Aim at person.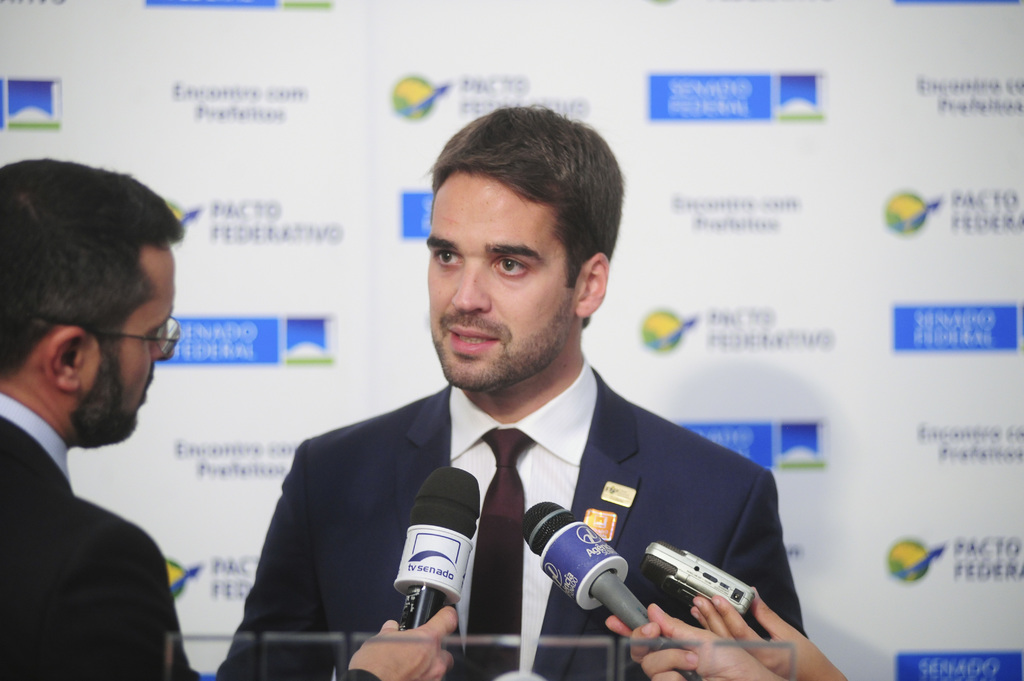
Aimed at box(0, 153, 460, 680).
